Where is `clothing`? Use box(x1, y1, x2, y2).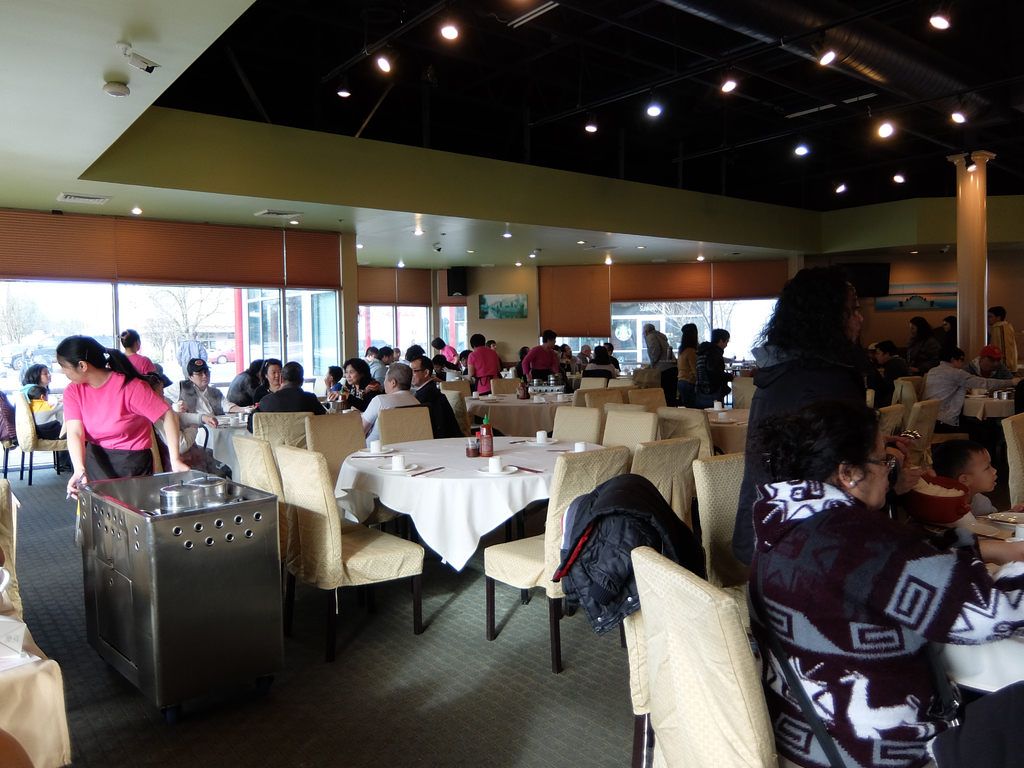
box(415, 379, 465, 442).
